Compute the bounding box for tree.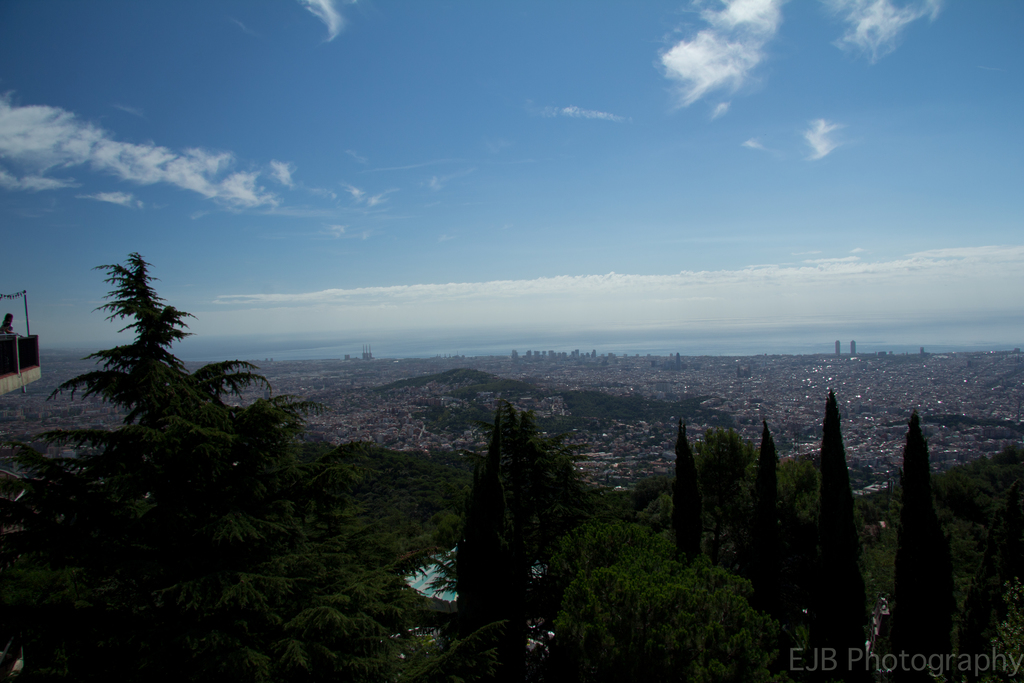
x1=814 y1=389 x2=873 y2=682.
